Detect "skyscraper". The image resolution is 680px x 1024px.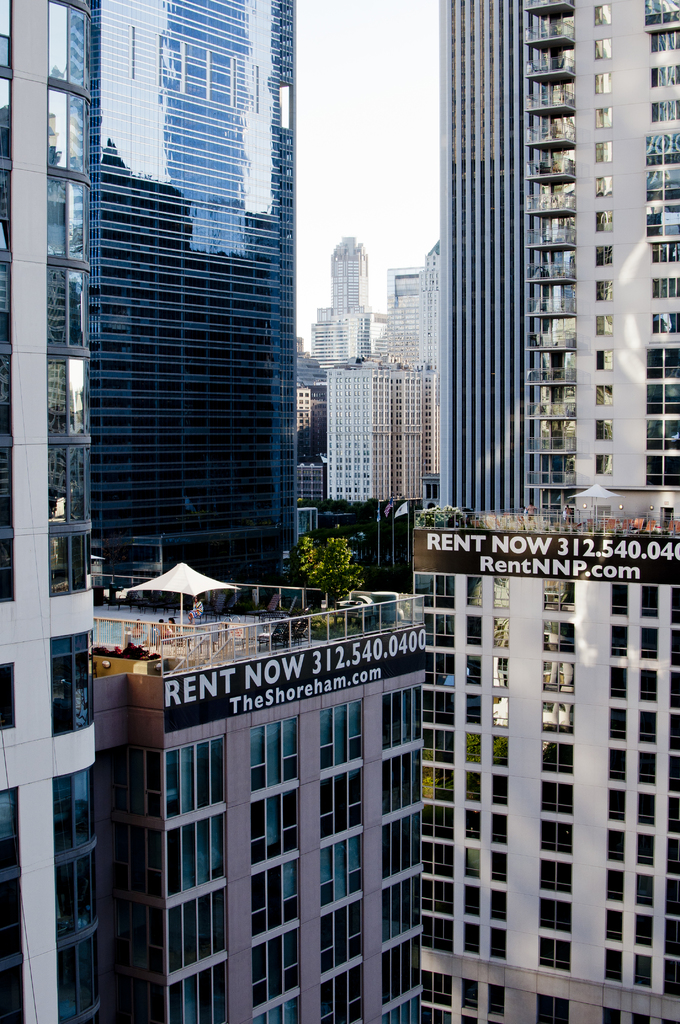
[left=295, top=390, right=325, bottom=442].
